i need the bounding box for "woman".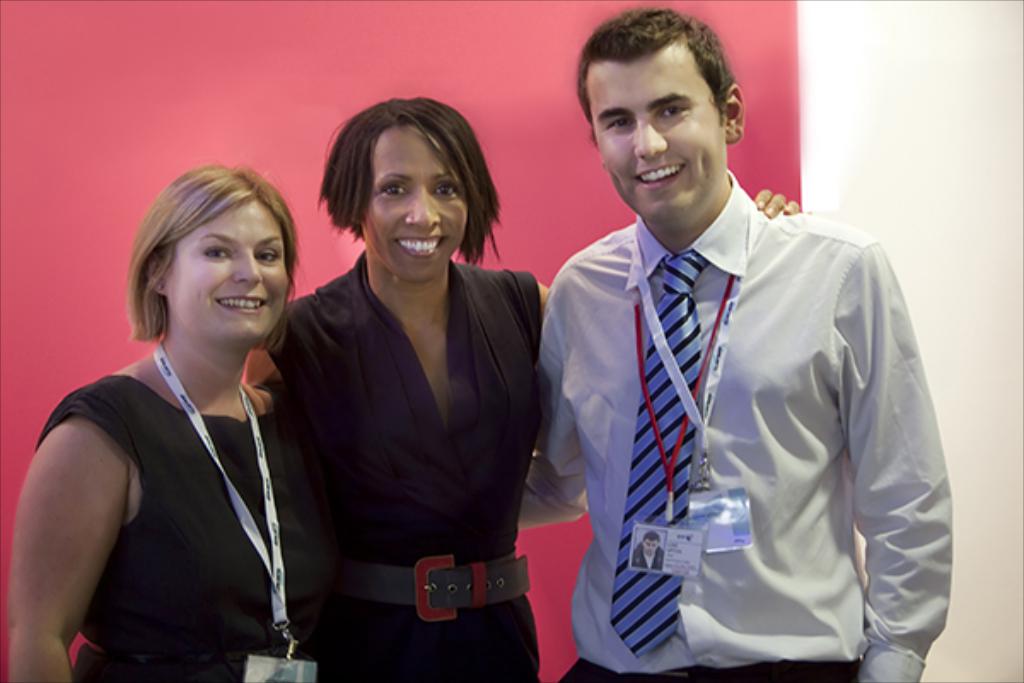
Here it is: 5:149:343:681.
